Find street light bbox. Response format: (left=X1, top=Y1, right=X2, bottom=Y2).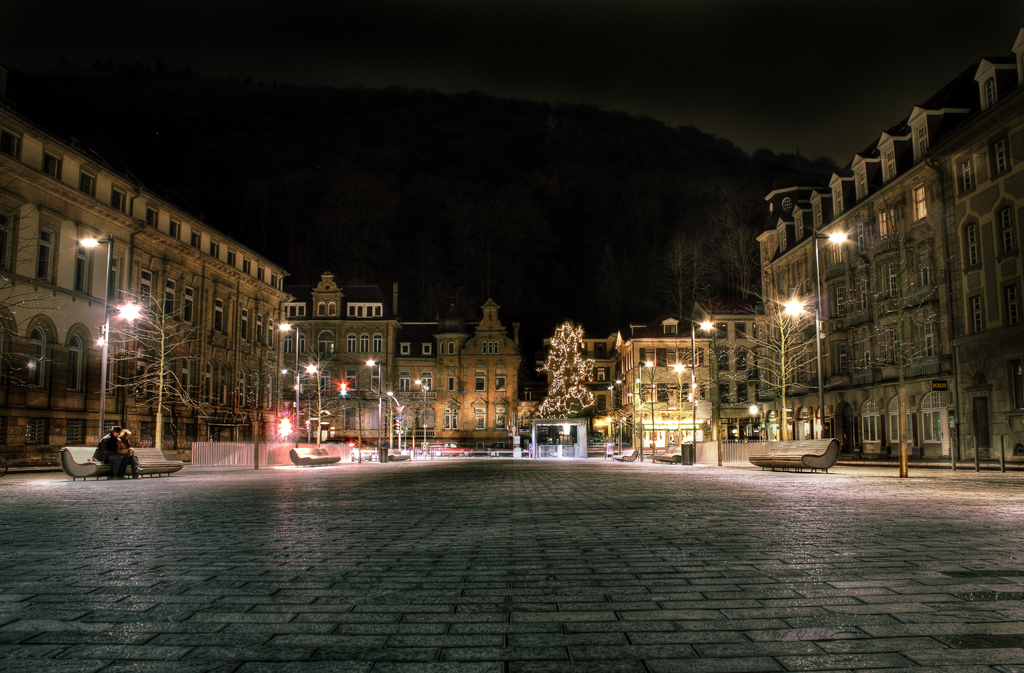
(left=280, top=322, right=299, bottom=448).
